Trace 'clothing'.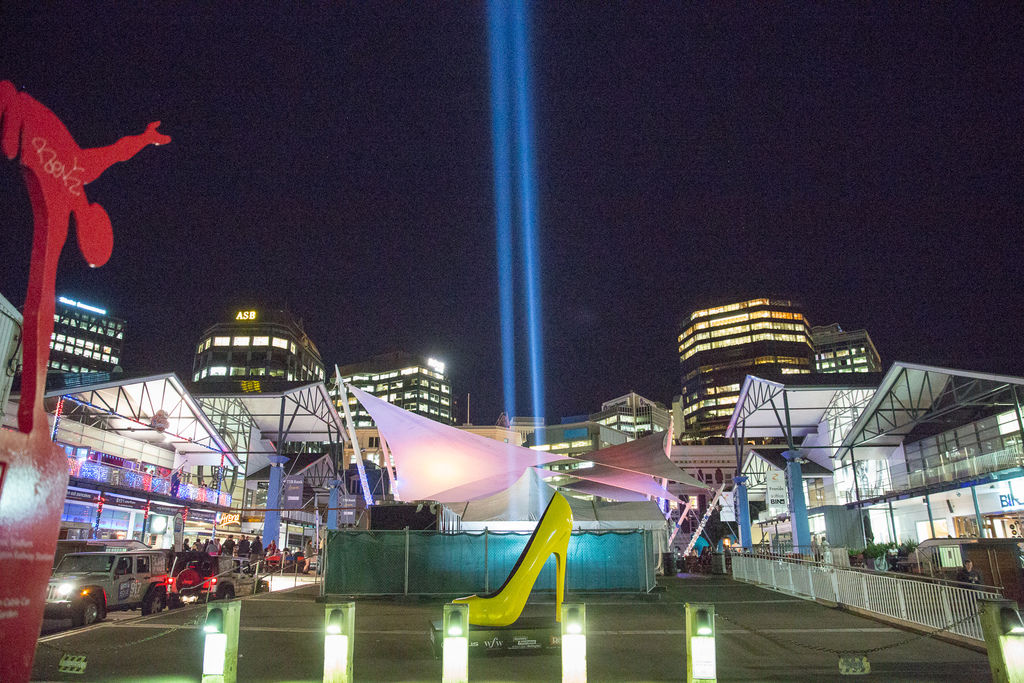
Traced to (left=817, top=538, right=833, bottom=570).
